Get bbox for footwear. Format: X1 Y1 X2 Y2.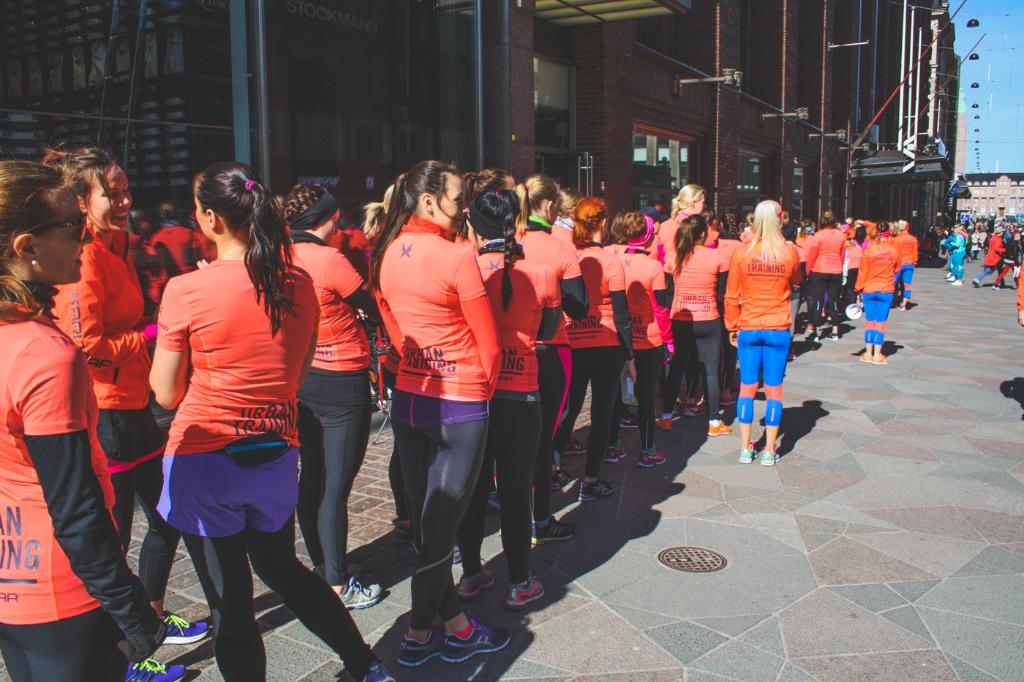
604 442 628 465.
